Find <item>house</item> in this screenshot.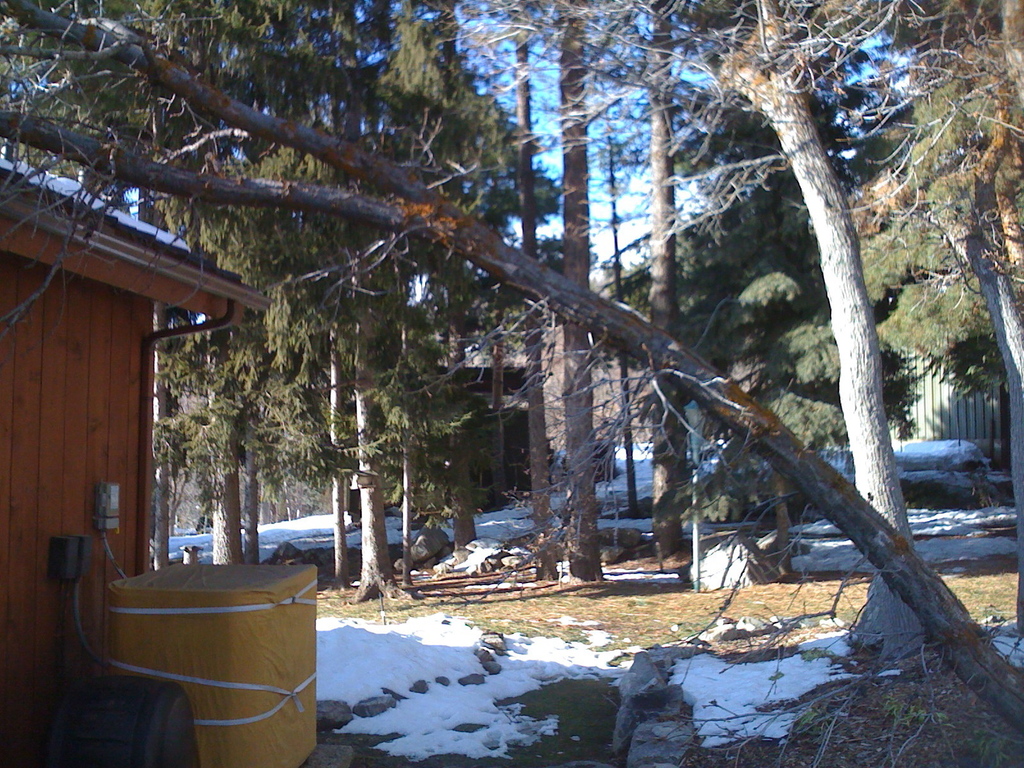
The bounding box for <item>house</item> is <bbox>854, 331, 1022, 465</bbox>.
